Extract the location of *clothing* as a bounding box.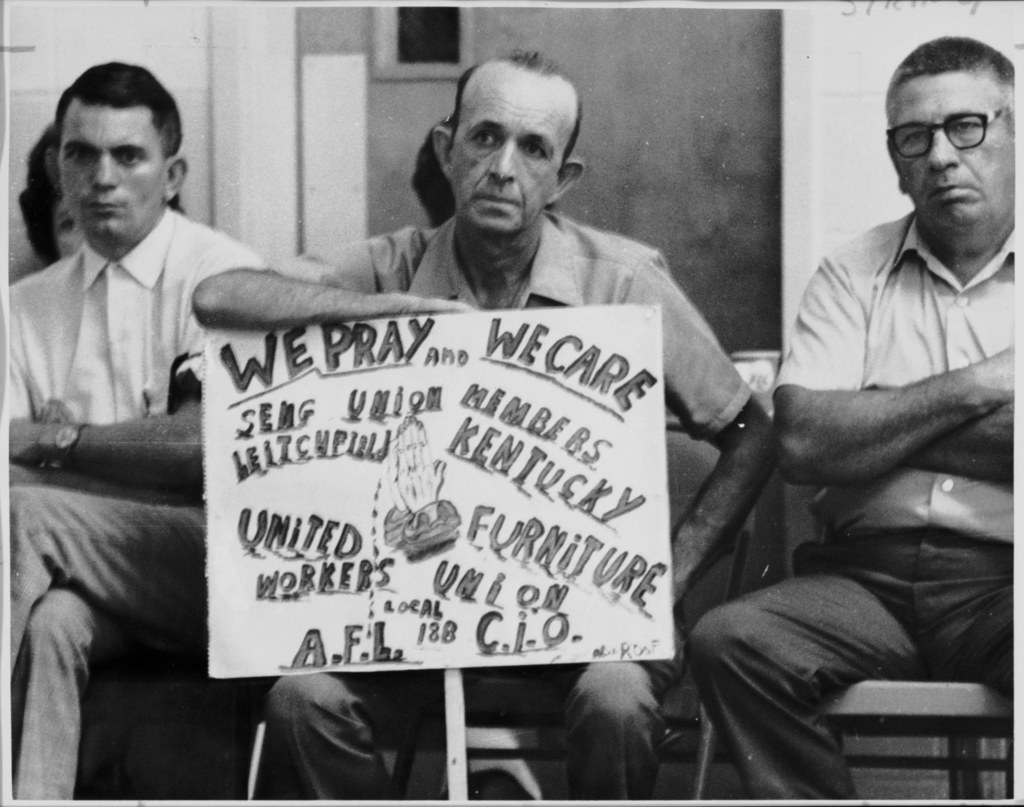
[left=6, top=117, right=280, bottom=761].
